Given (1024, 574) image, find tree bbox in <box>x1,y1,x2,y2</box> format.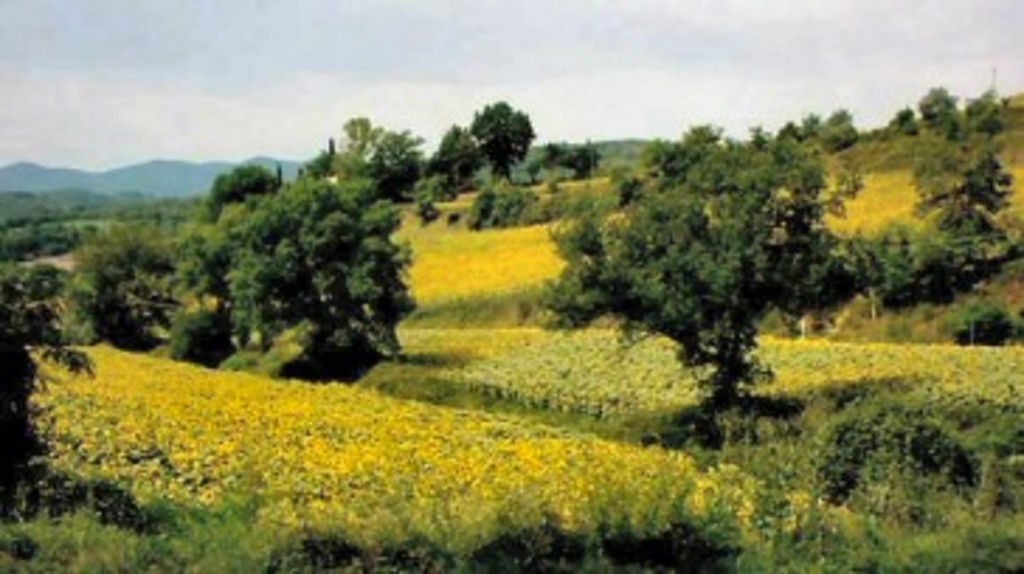
<box>53,205,225,360</box>.
